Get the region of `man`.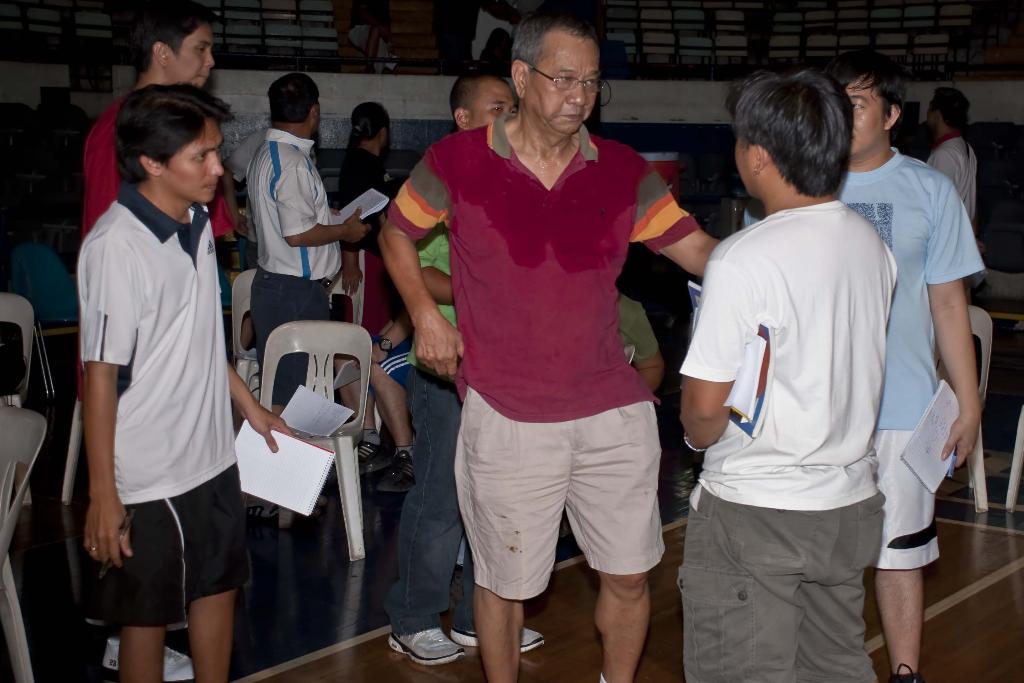
crop(248, 74, 373, 418).
